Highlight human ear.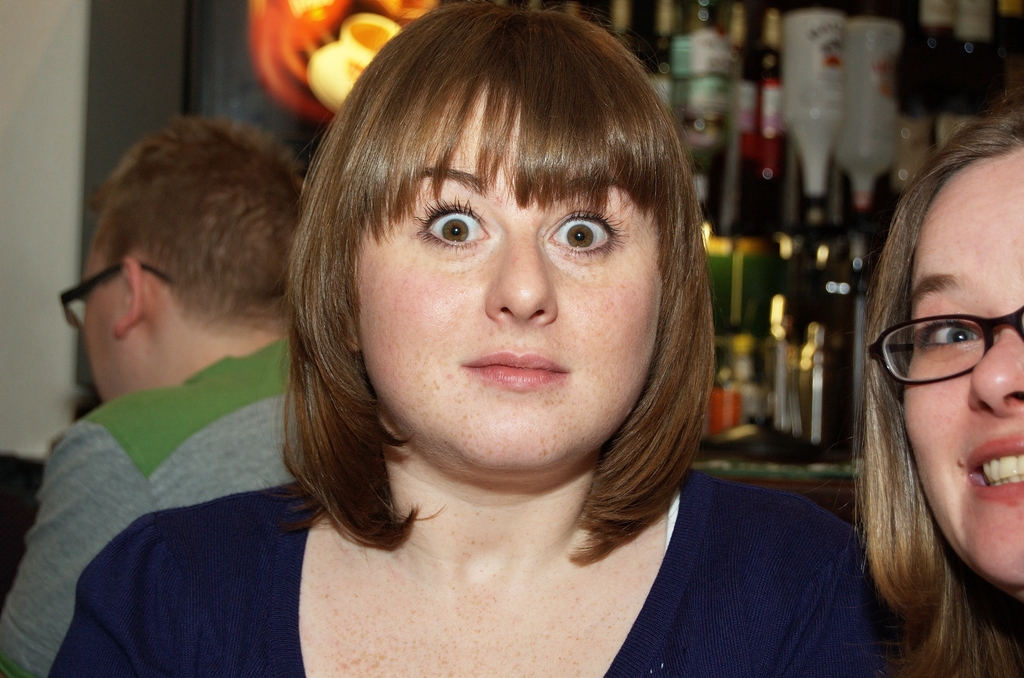
Highlighted region: Rect(340, 302, 359, 349).
